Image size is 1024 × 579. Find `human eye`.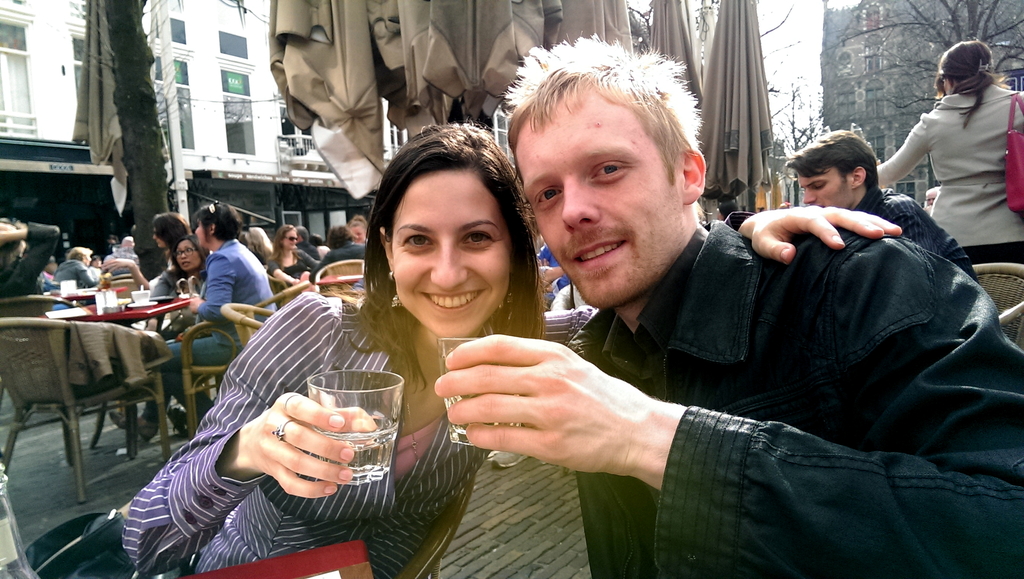
[x1=589, y1=157, x2=632, y2=183].
